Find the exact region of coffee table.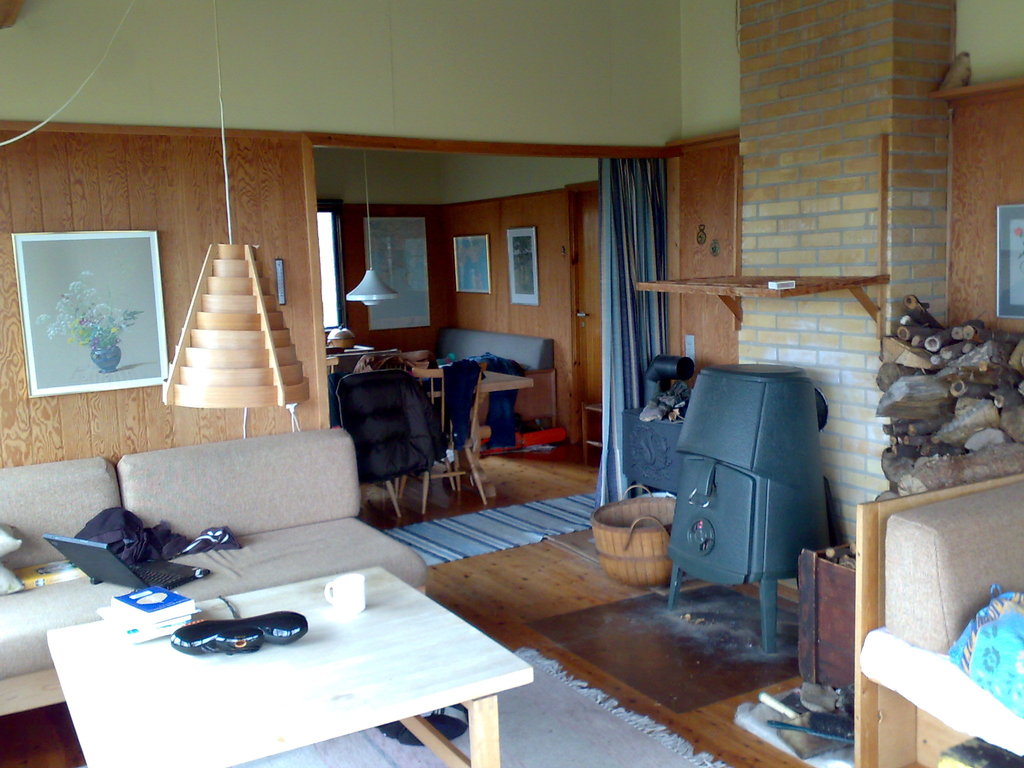
Exact region: crop(47, 566, 535, 767).
